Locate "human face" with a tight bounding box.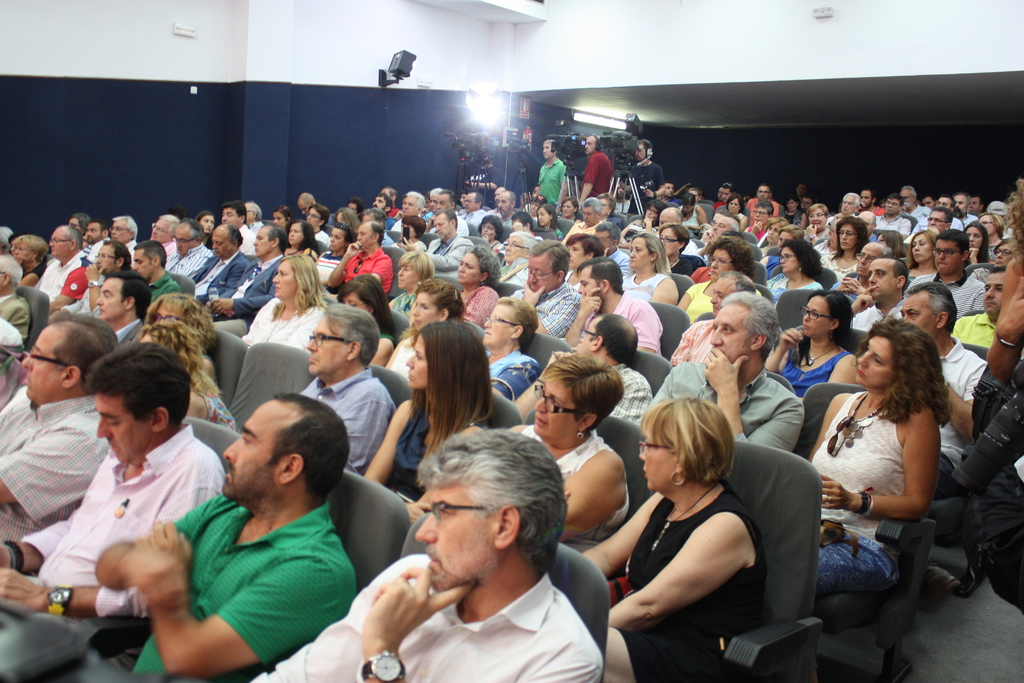
<box>899,187,913,206</box>.
